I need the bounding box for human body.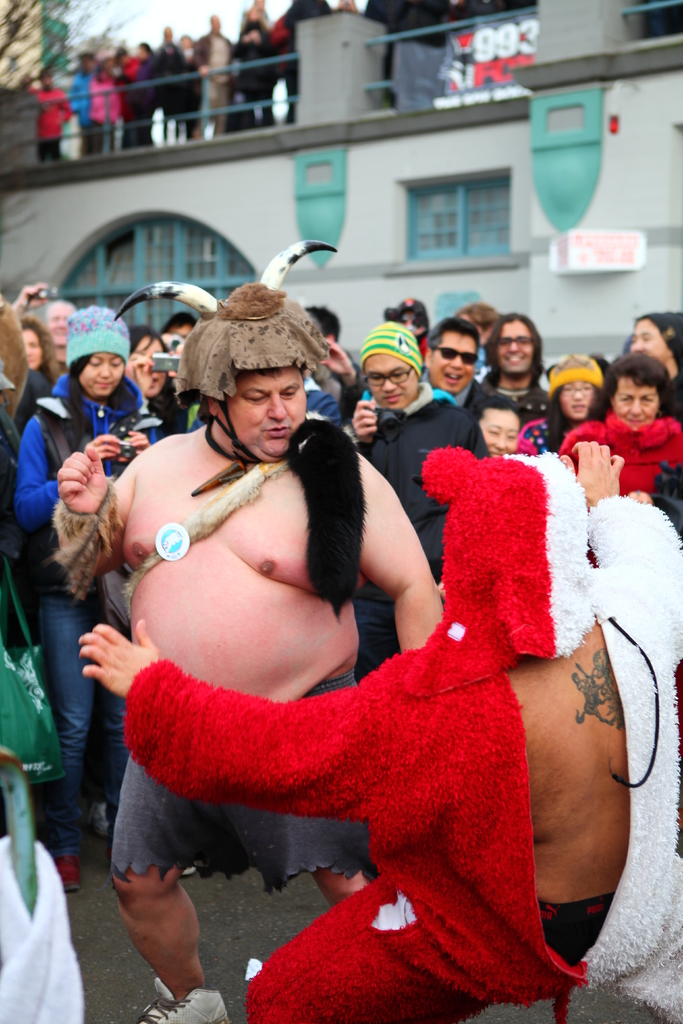
Here it is: <region>559, 348, 682, 564</region>.
